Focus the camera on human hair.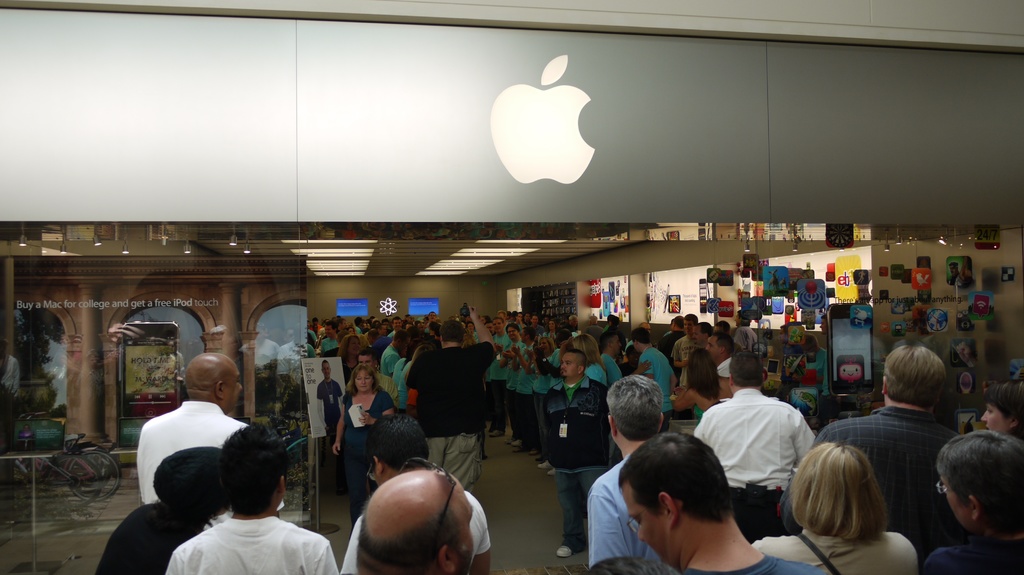
Focus region: <region>321, 359, 332, 366</region>.
